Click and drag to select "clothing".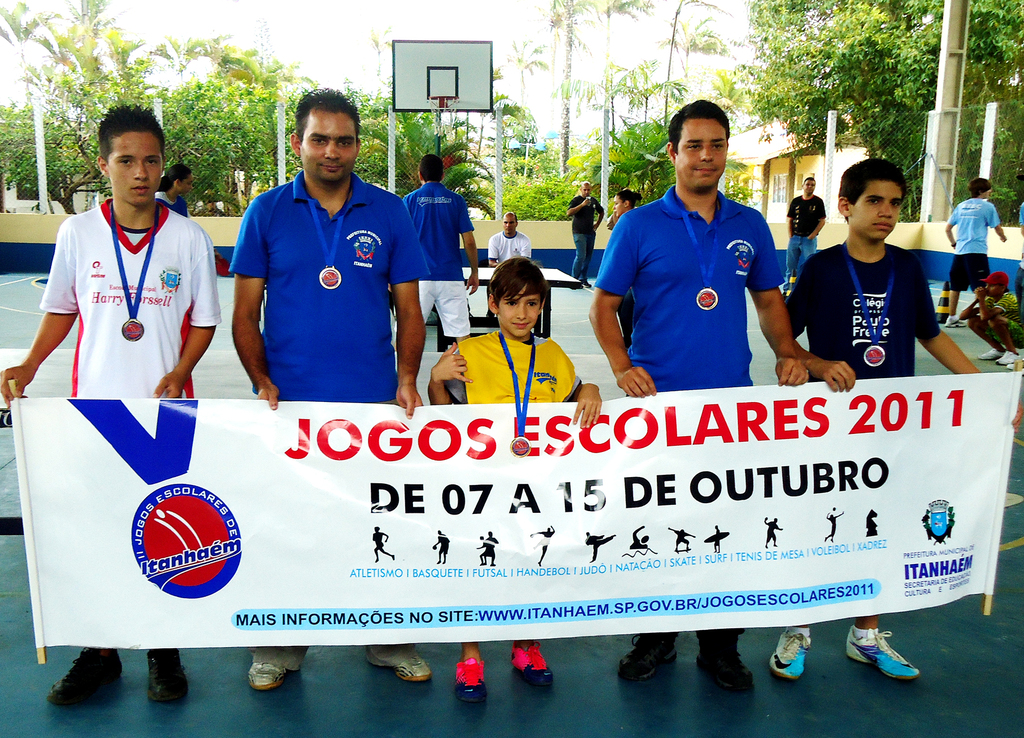
Selection: (left=567, top=232, right=588, bottom=278).
